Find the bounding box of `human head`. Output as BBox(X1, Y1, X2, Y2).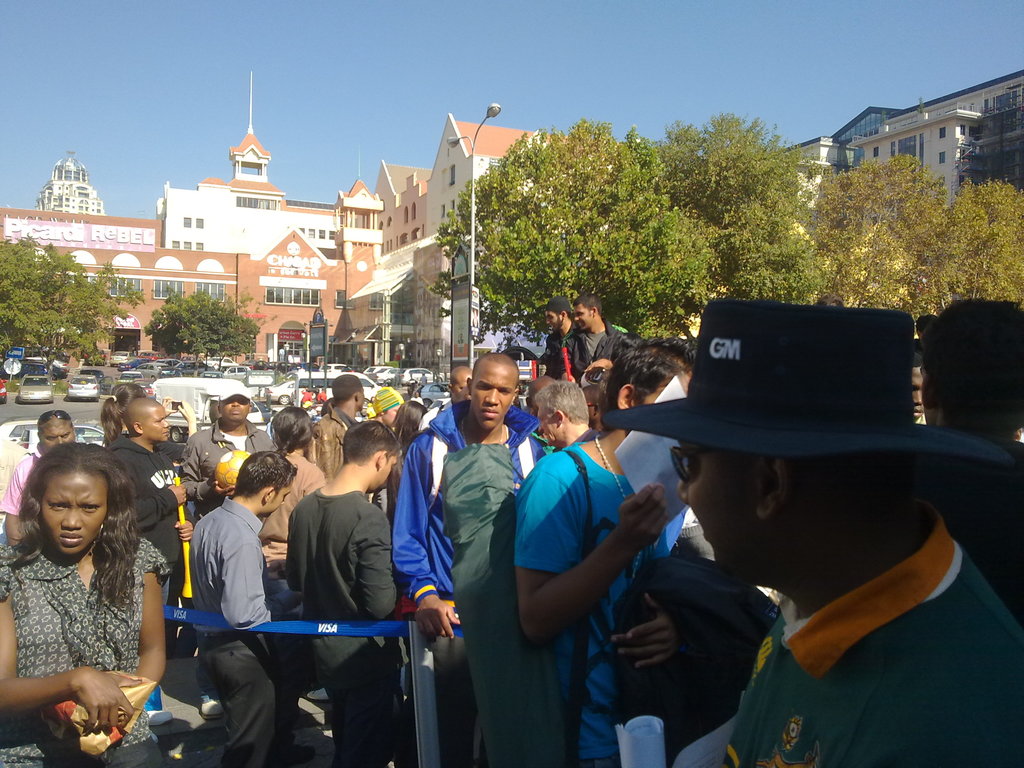
BBox(913, 313, 938, 353).
